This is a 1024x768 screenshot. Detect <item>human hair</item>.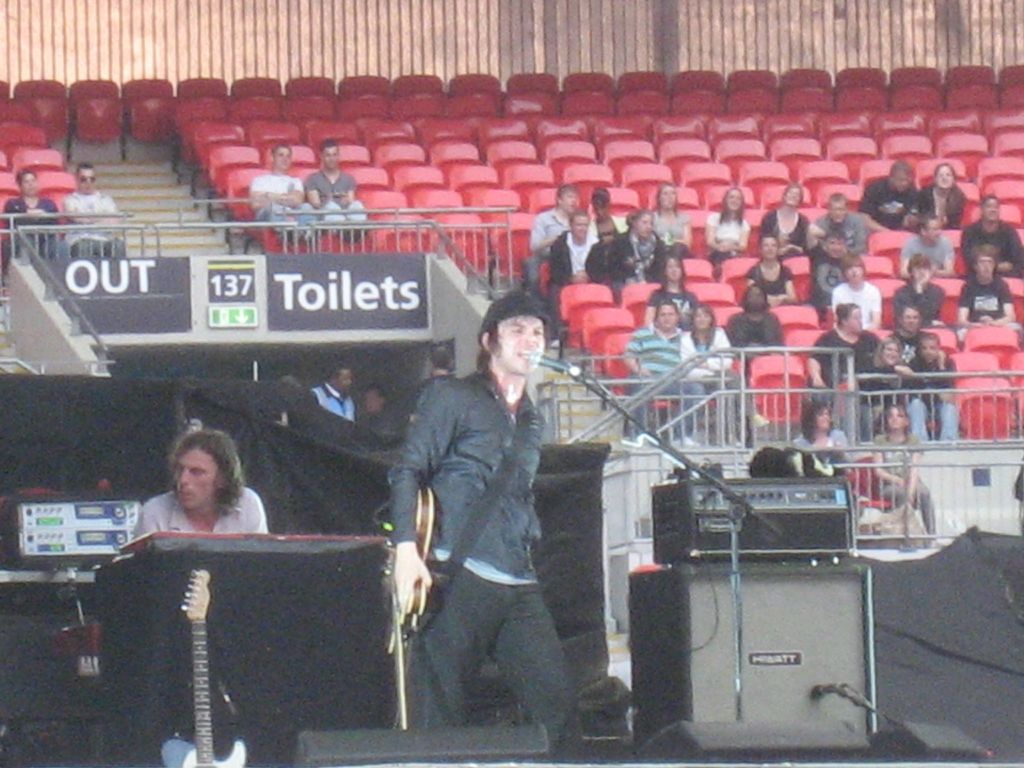
[x1=717, y1=186, x2=746, y2=226].
